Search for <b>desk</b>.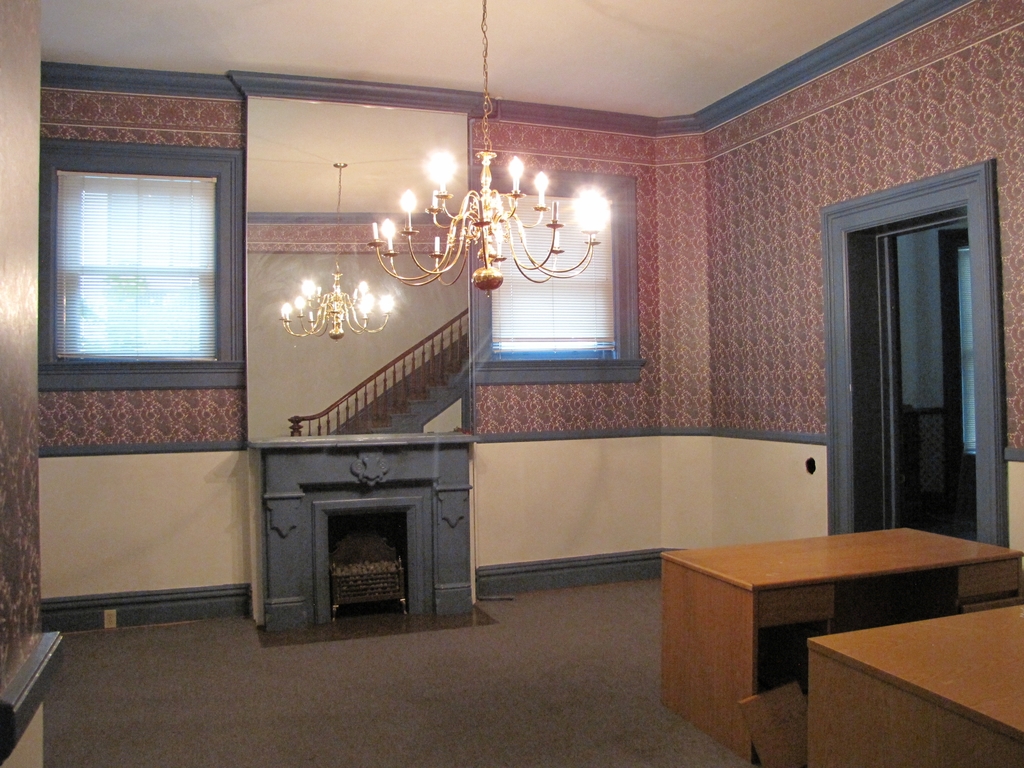
Found at bbox(662, 525, 1023, 764).
